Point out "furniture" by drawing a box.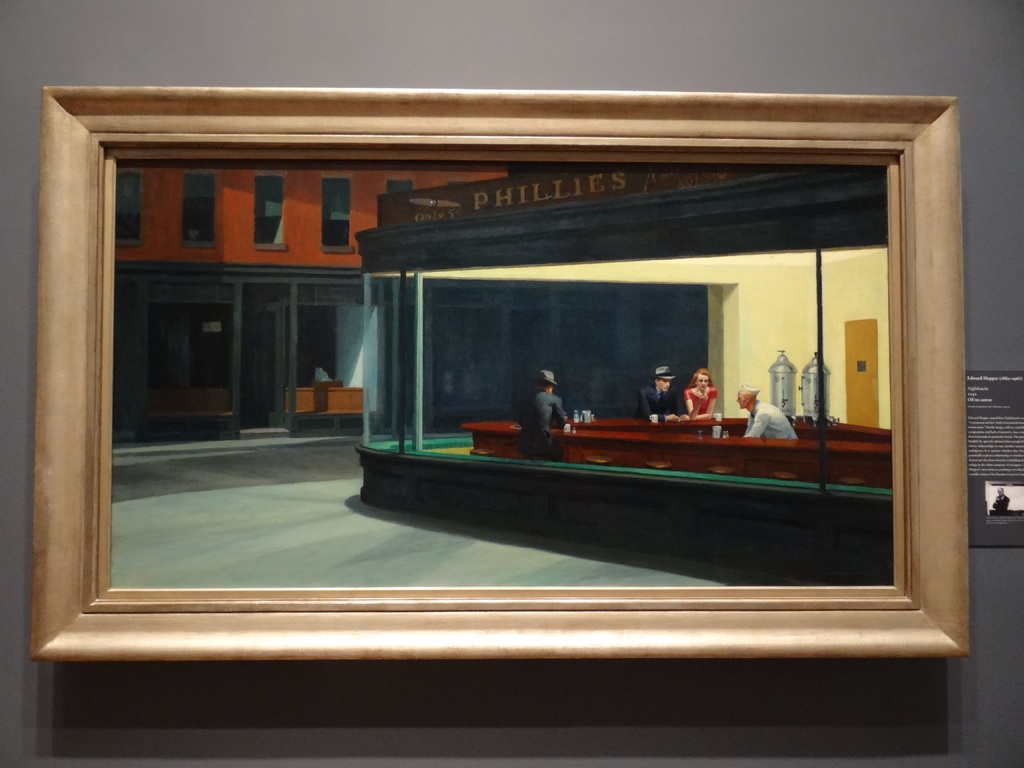
bbox=(147, 387, 239, 438).
